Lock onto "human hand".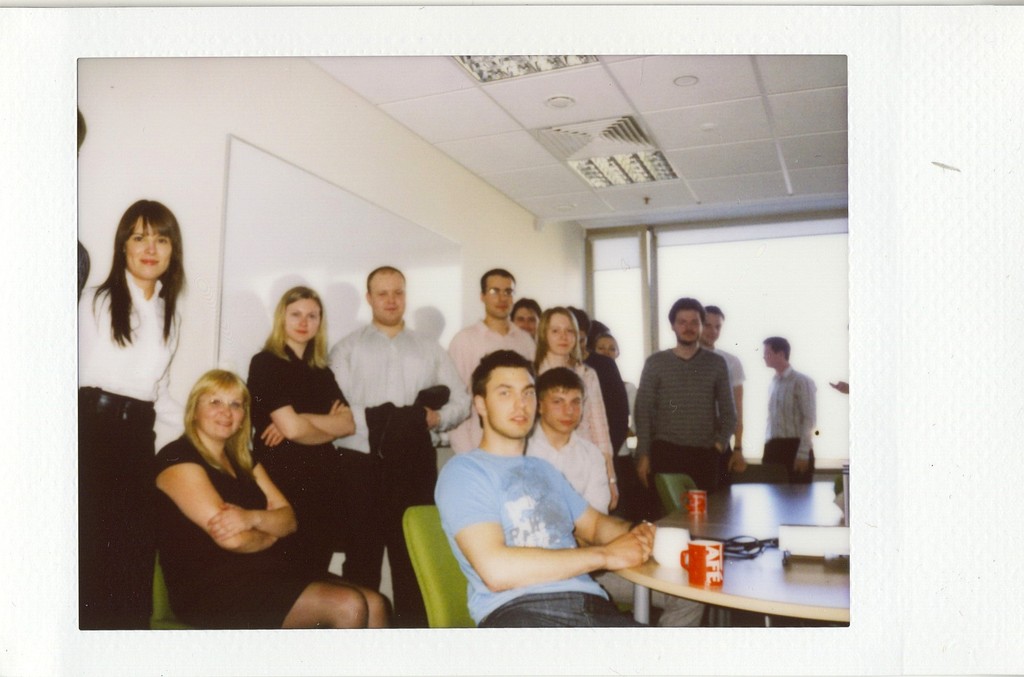
Locked: detection(794, 456, 809, 476).
